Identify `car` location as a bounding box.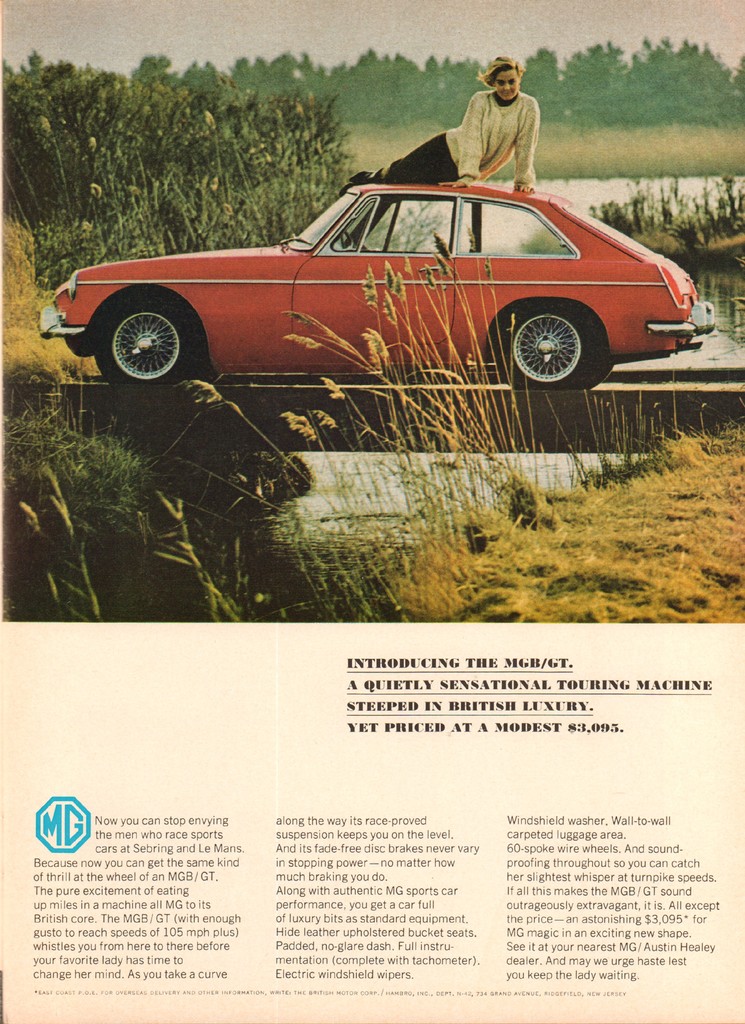
rect(44, 157, 715, 417).
